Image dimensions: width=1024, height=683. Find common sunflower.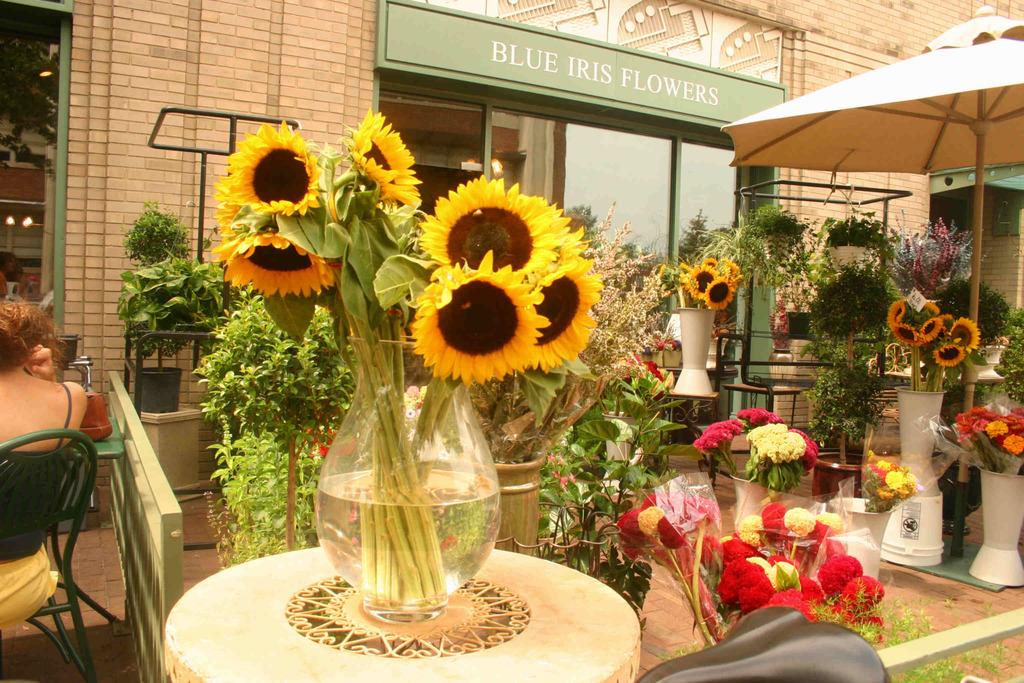
left=410, top=176, right=557, bottom=276.
